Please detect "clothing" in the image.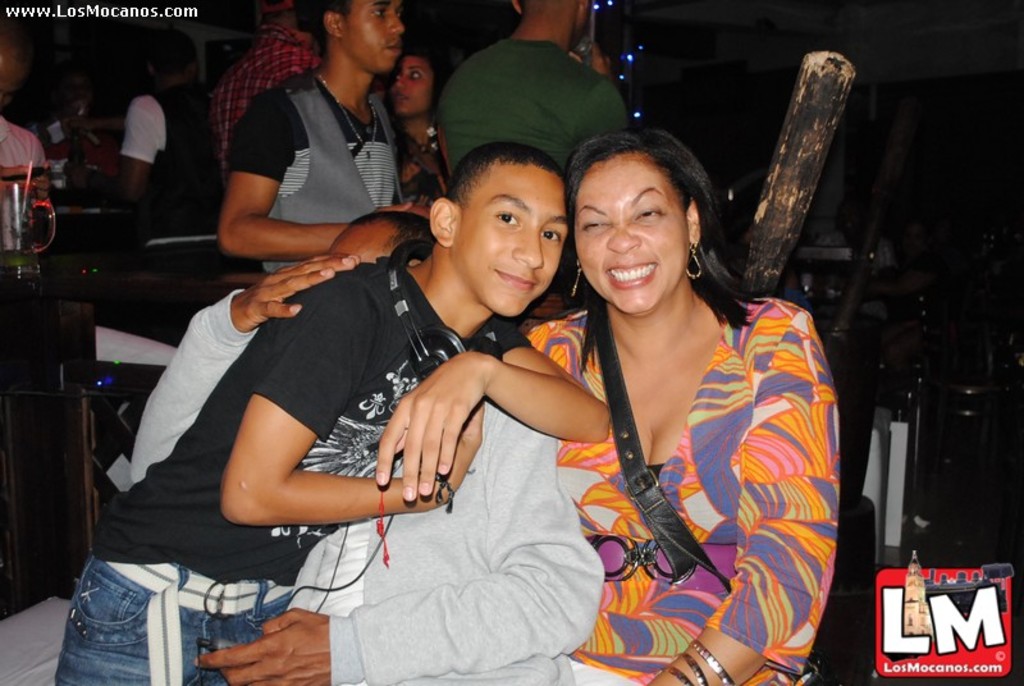
553:250:828:664.
